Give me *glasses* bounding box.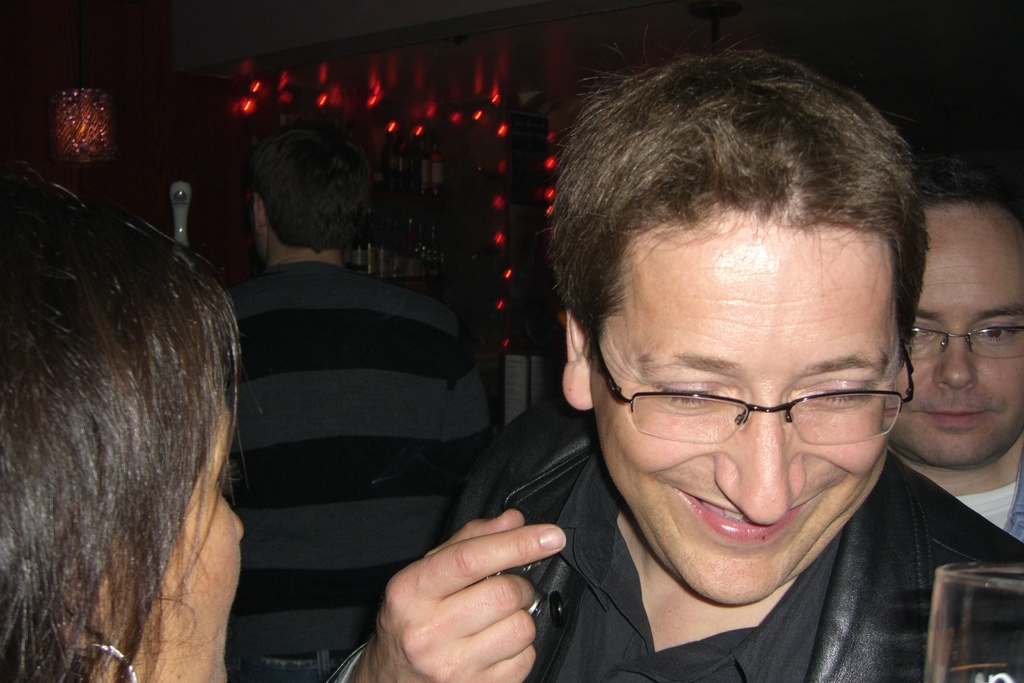
l=608, t=365, r=916, b=452.
